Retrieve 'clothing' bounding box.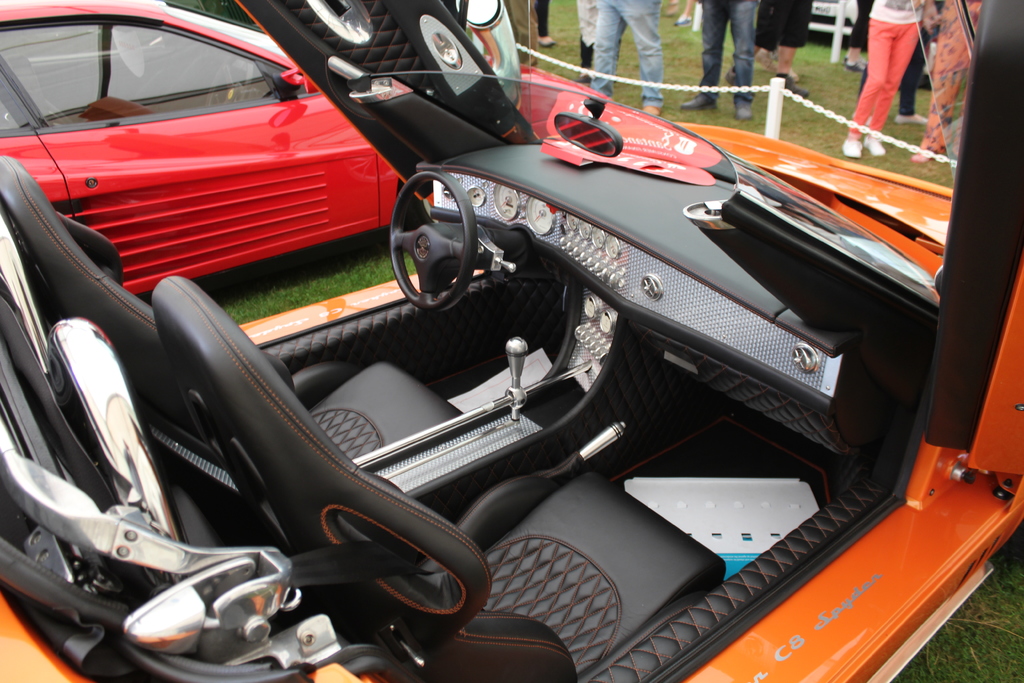
Bounding box: x1=502 y1=0 x2=536 y2=67.
